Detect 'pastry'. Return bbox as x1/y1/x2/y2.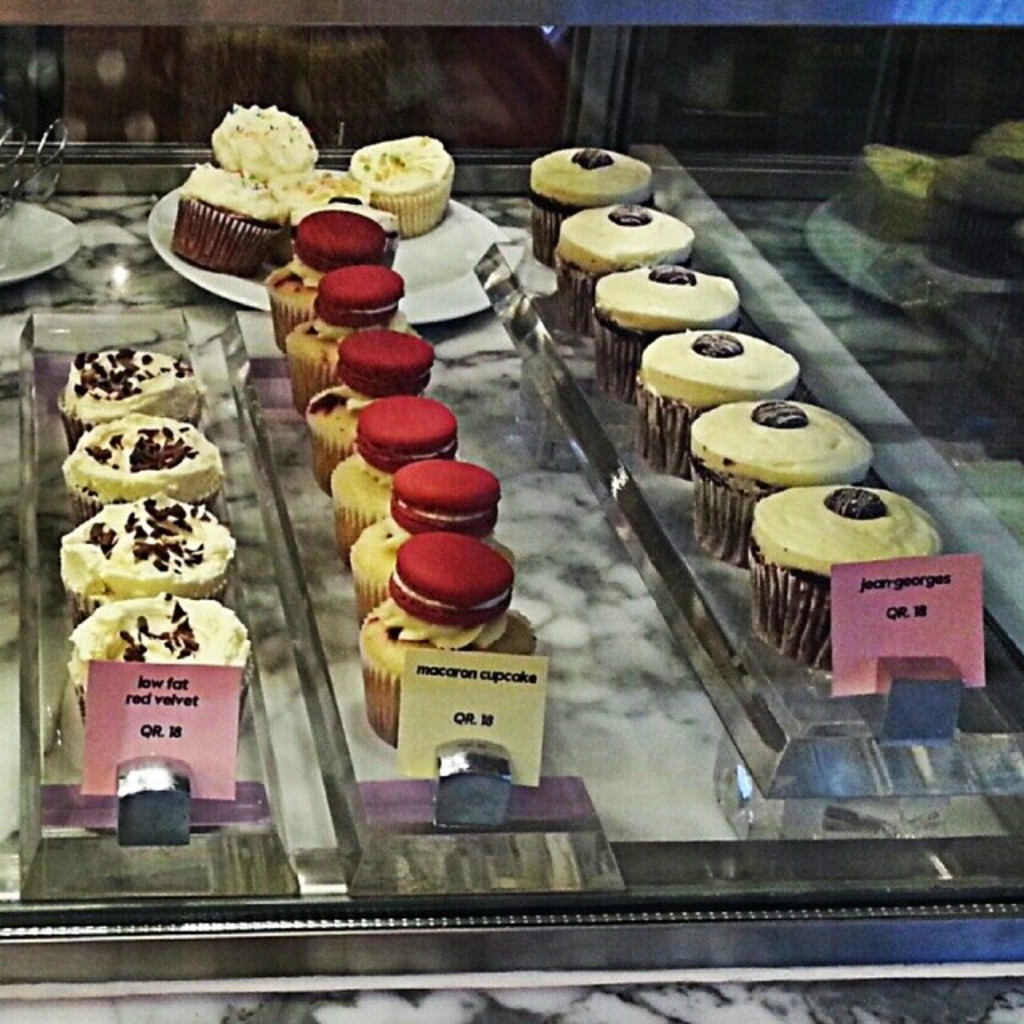
630/336/805/477.
